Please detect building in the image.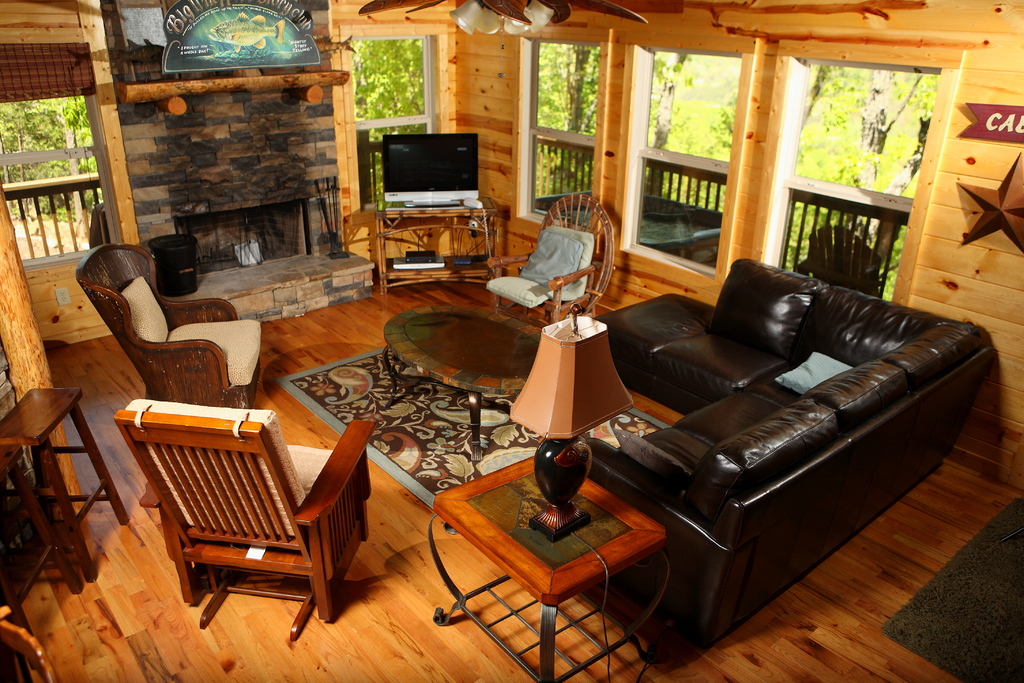
bbox=(0, 0, 1023, 682).
